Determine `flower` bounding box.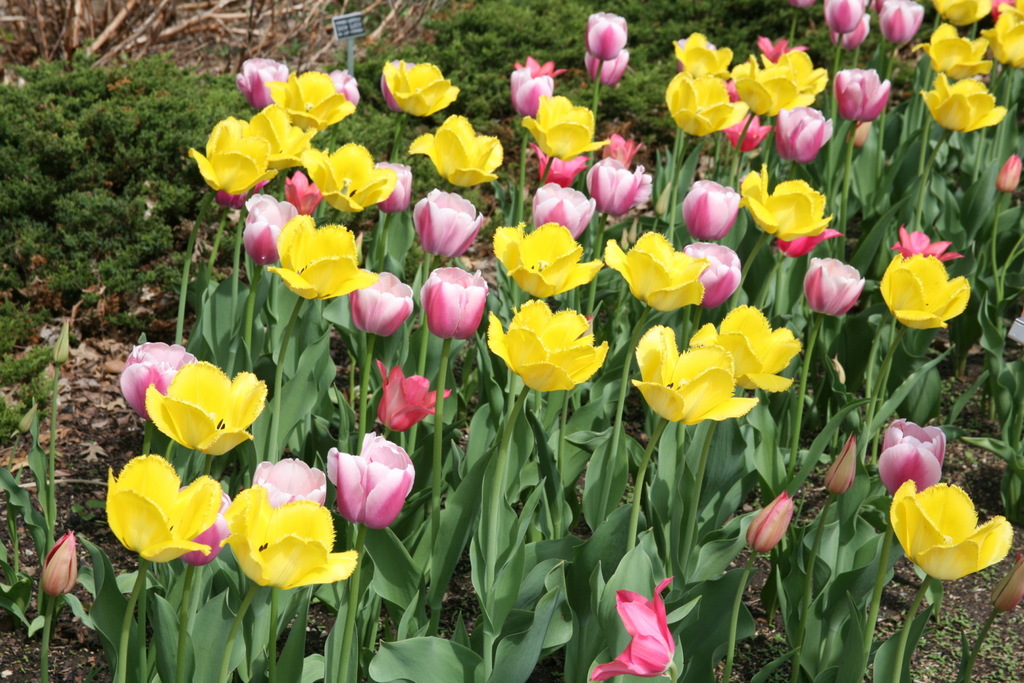
Determined: x1=118, y1=337, x2=196, y2=428.
